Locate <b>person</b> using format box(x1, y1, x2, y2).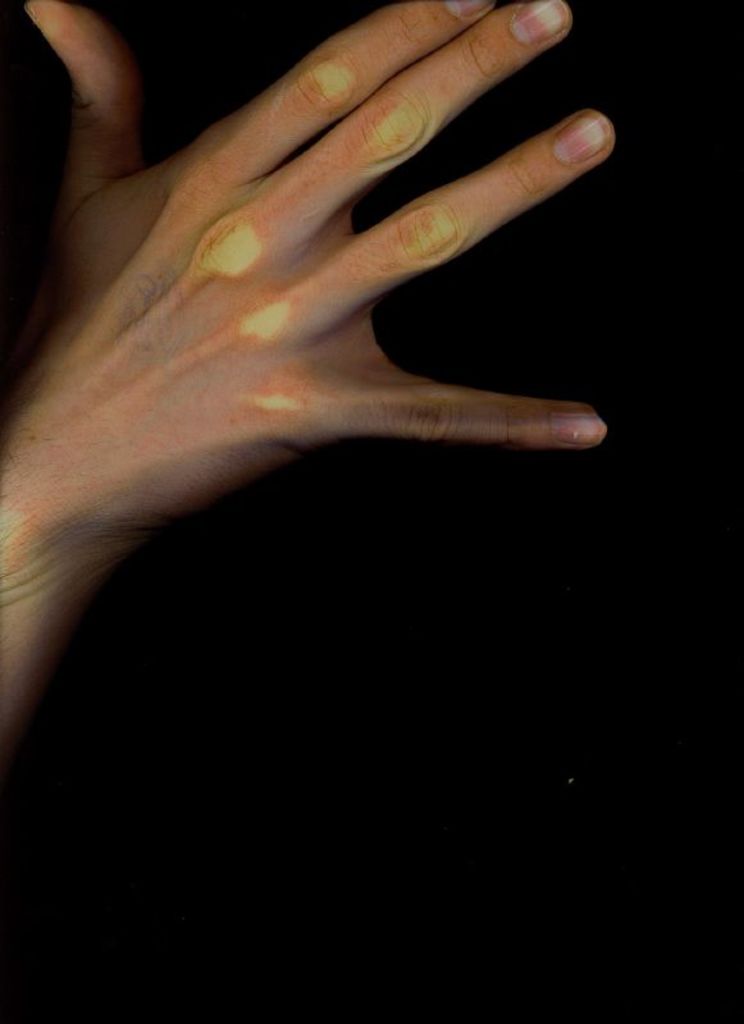
box(0, 0, 624, 764).
